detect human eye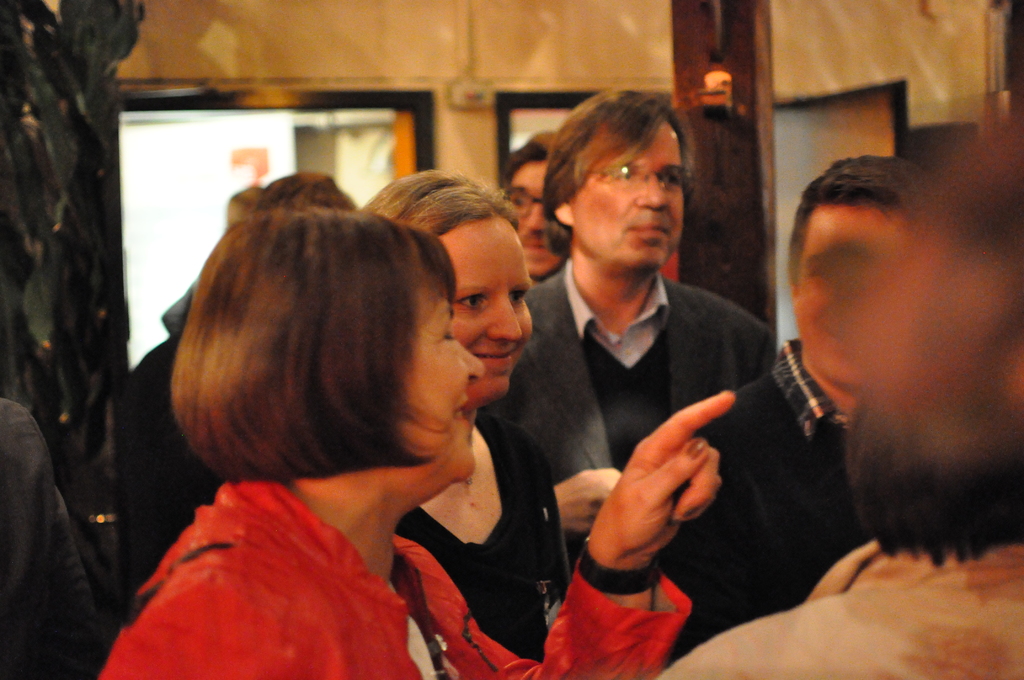
{"x1": 506, "y1": 188, "x2": 527, "y2": 211}
